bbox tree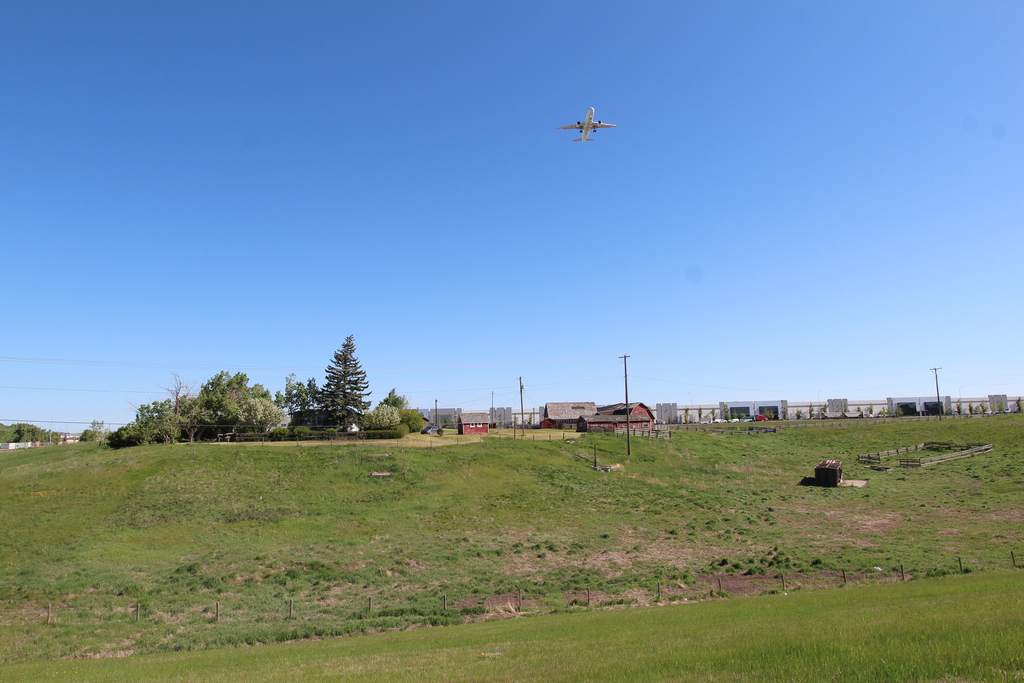
bbox=(867, 406, 872, 415)
